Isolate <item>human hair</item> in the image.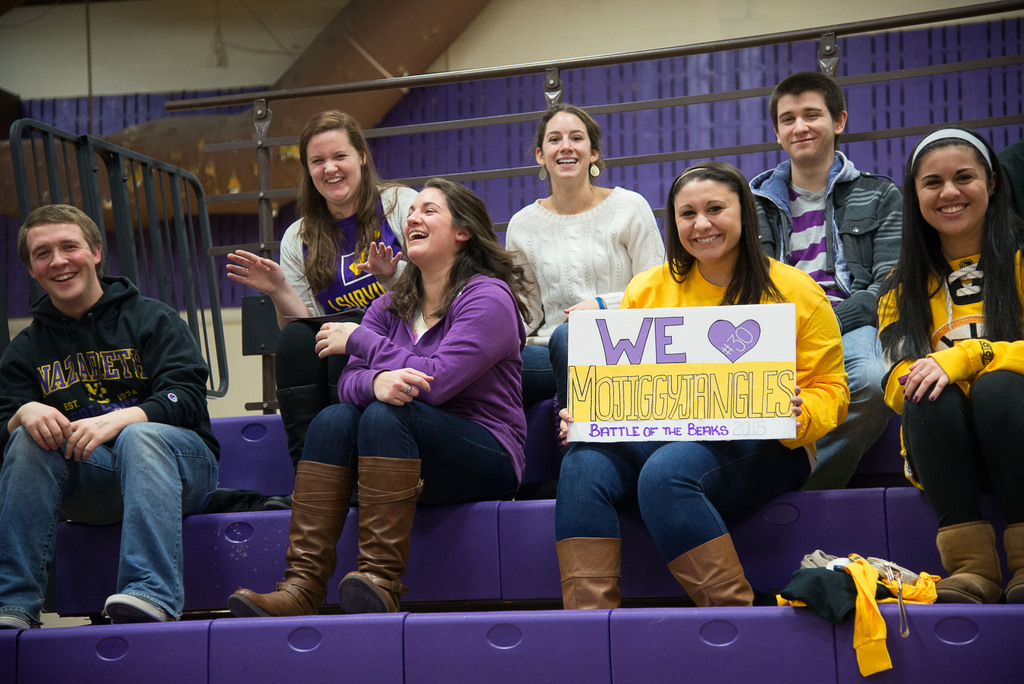
Isolated region: bbox=[291, 108, 416, 298].
